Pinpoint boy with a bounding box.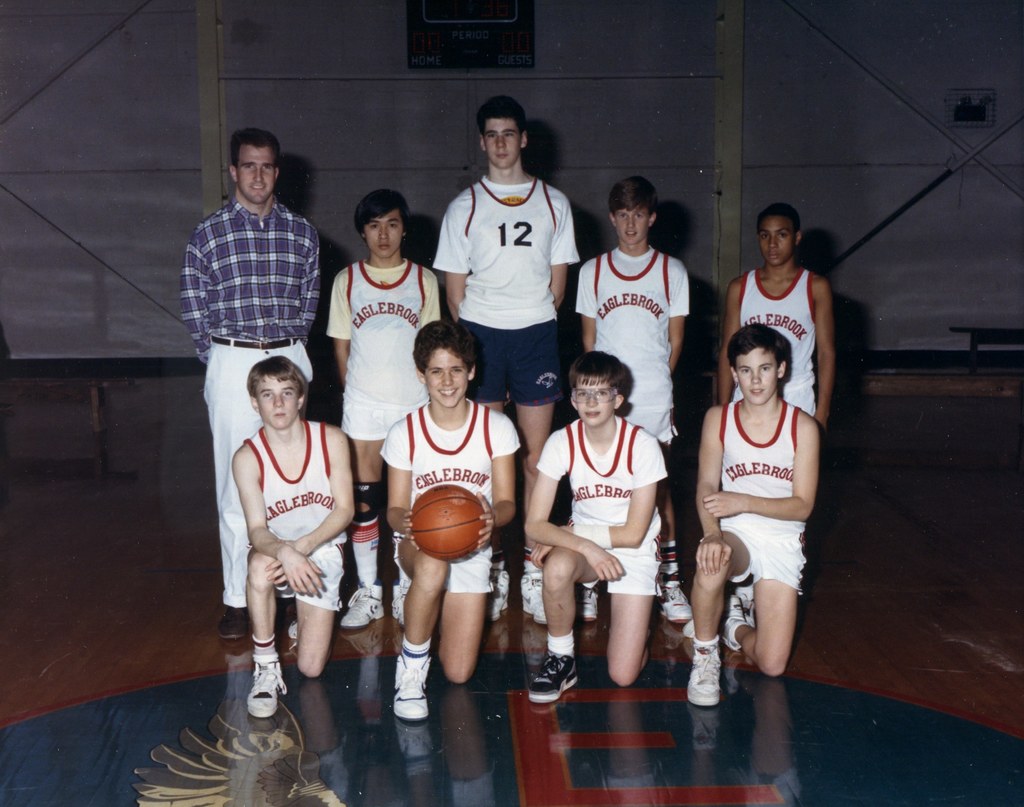
left=383, top=323, right=516, bottom=710.
